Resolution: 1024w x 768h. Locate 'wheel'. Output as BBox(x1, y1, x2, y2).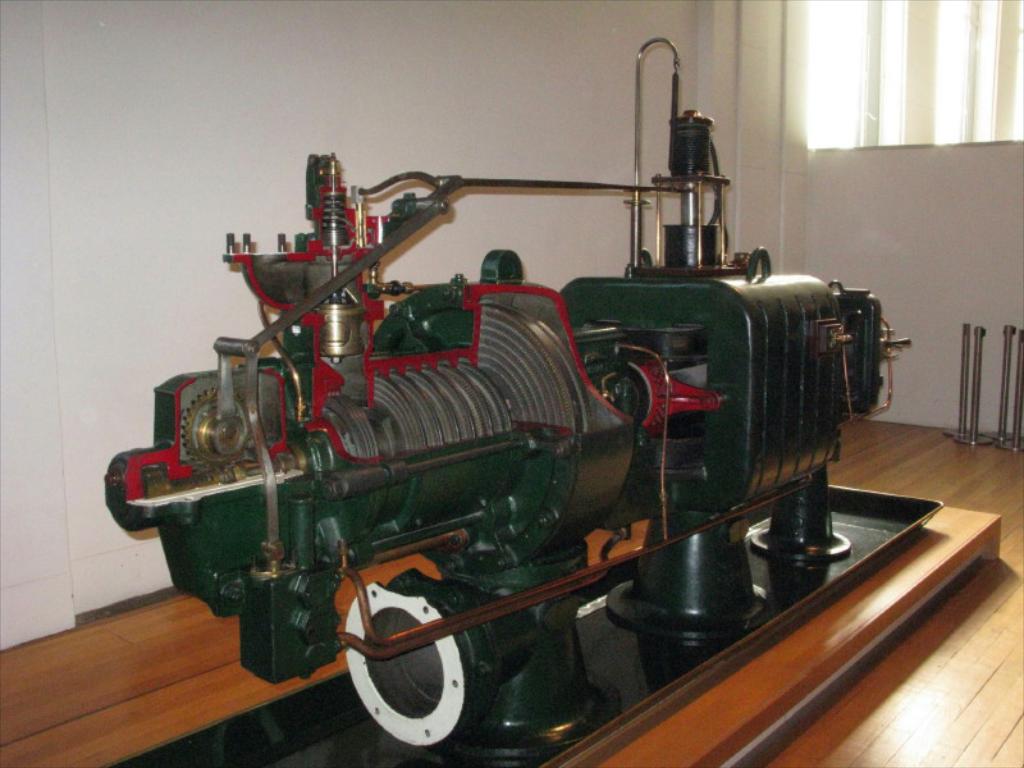
BBox(342, 577, 498, 746).
